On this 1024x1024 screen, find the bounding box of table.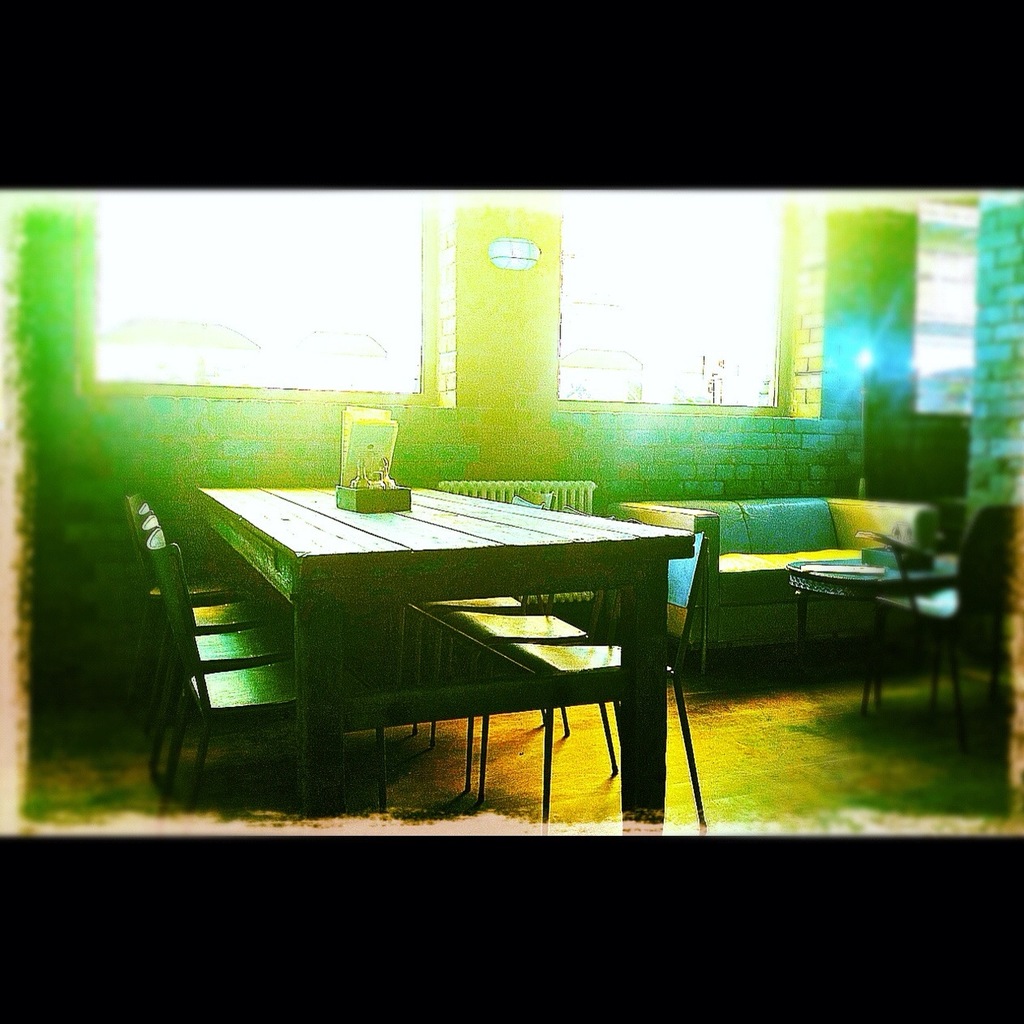
Bounding box: 784/556/957/701.
